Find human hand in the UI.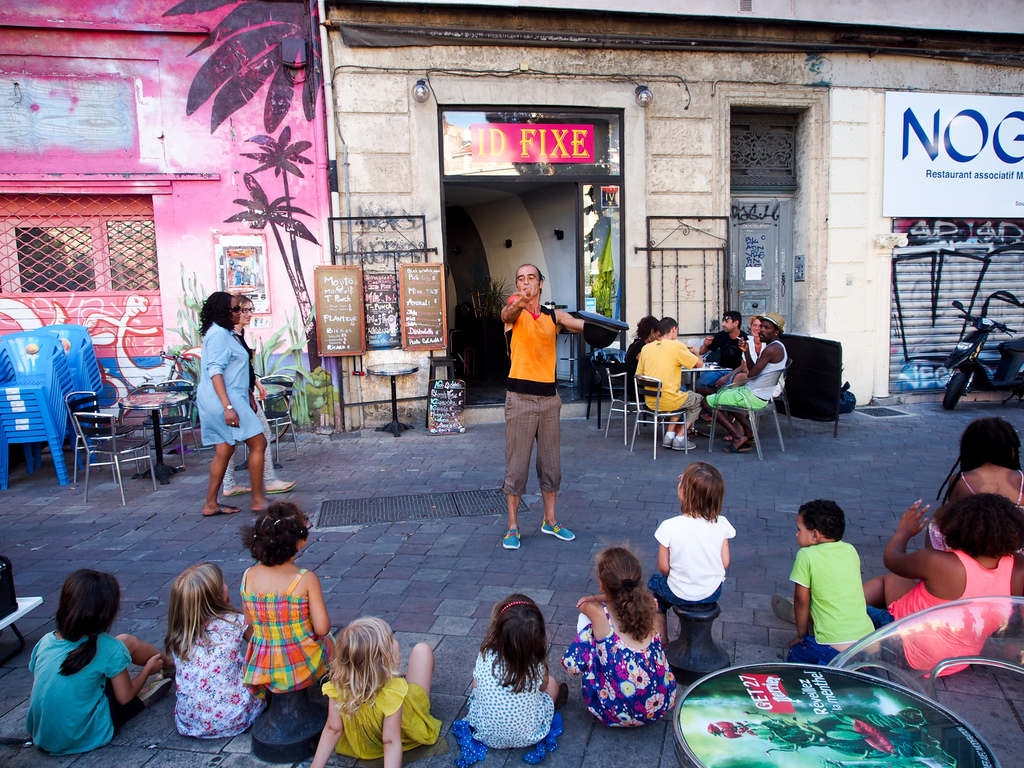
UI element at box(259, 390, 266, 401).
